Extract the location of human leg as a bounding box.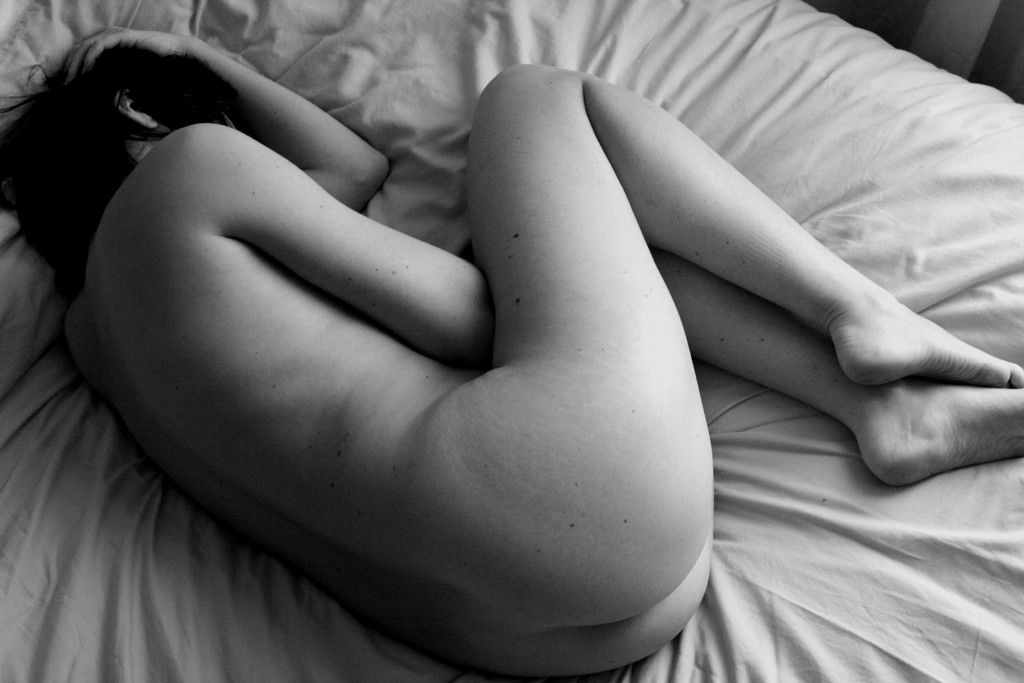
[left=460, top=60, right=1021, bottom=623].
